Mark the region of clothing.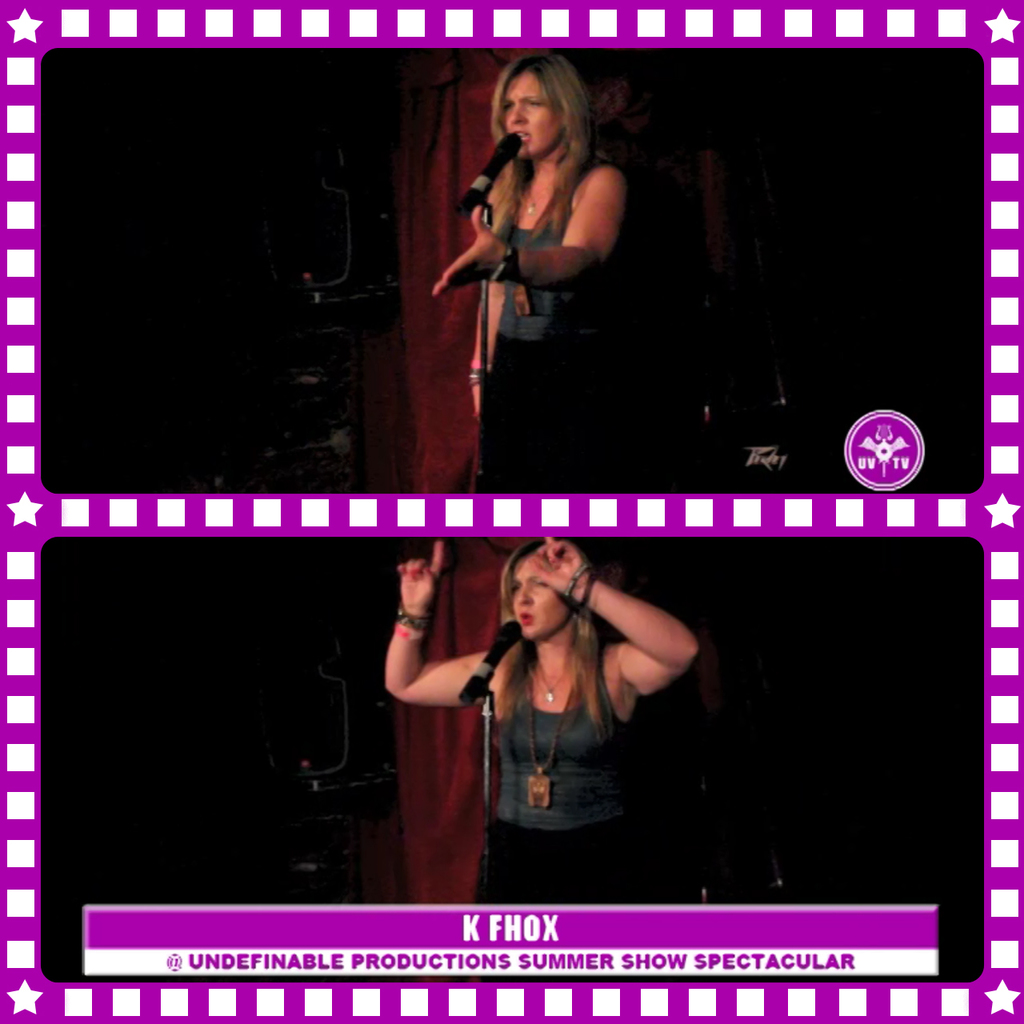
Region: select_region(493, 645, 629, 834).
